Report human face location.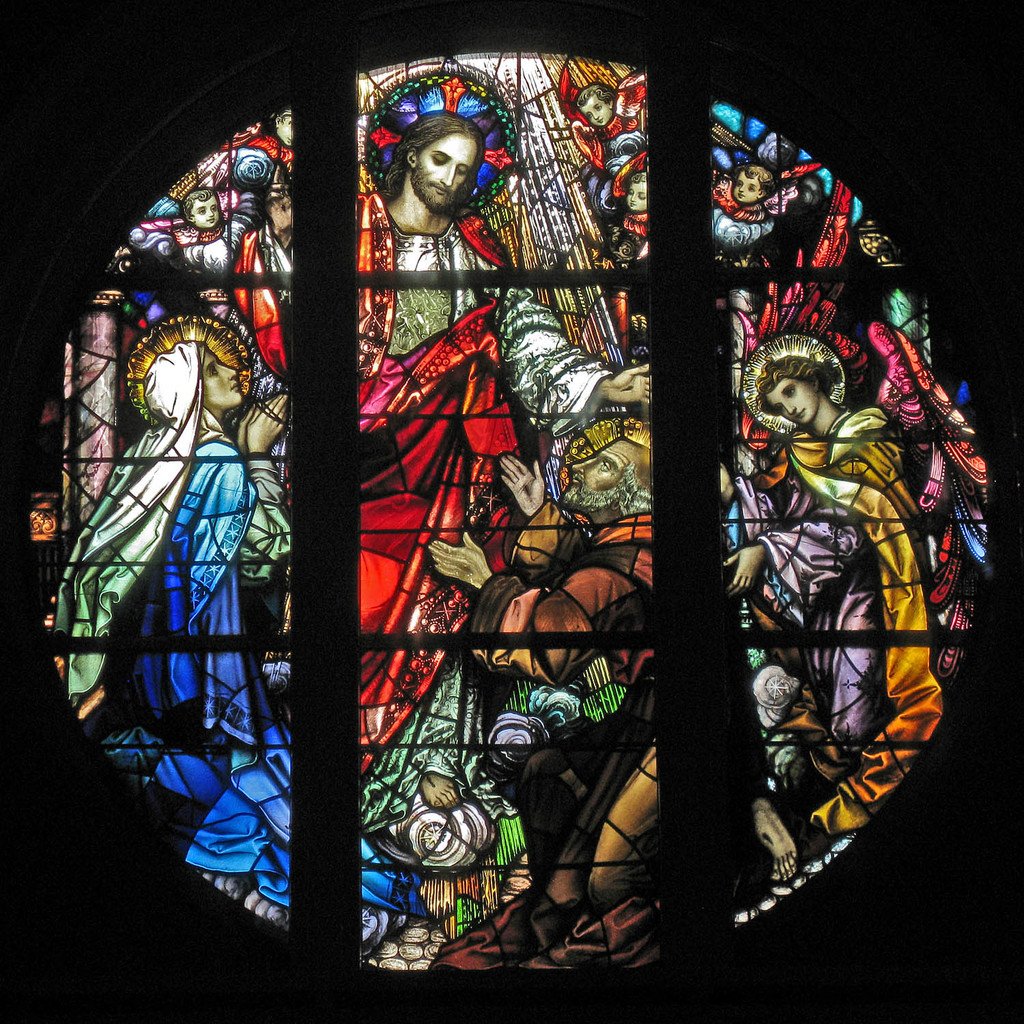
Report: [765, 376, 813, 427].
